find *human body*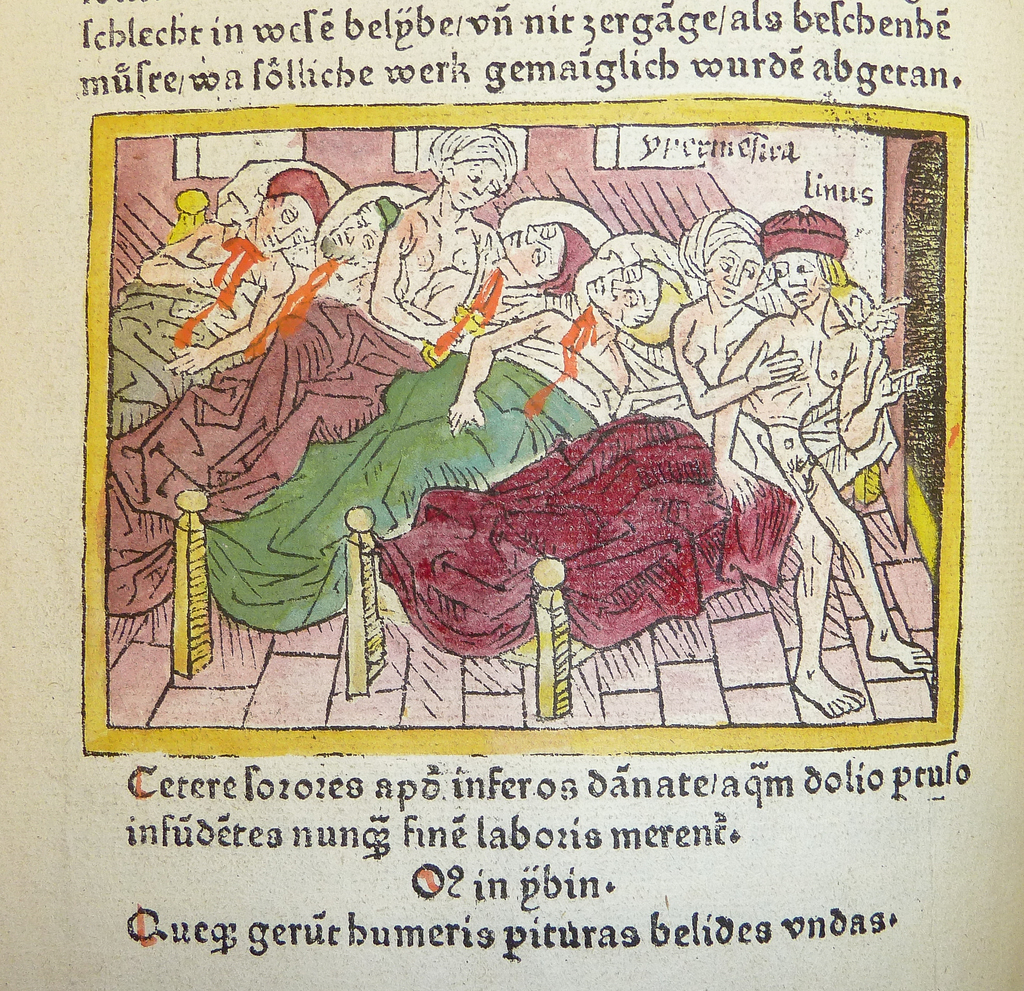
select_region(703, 198, 926, 721)
